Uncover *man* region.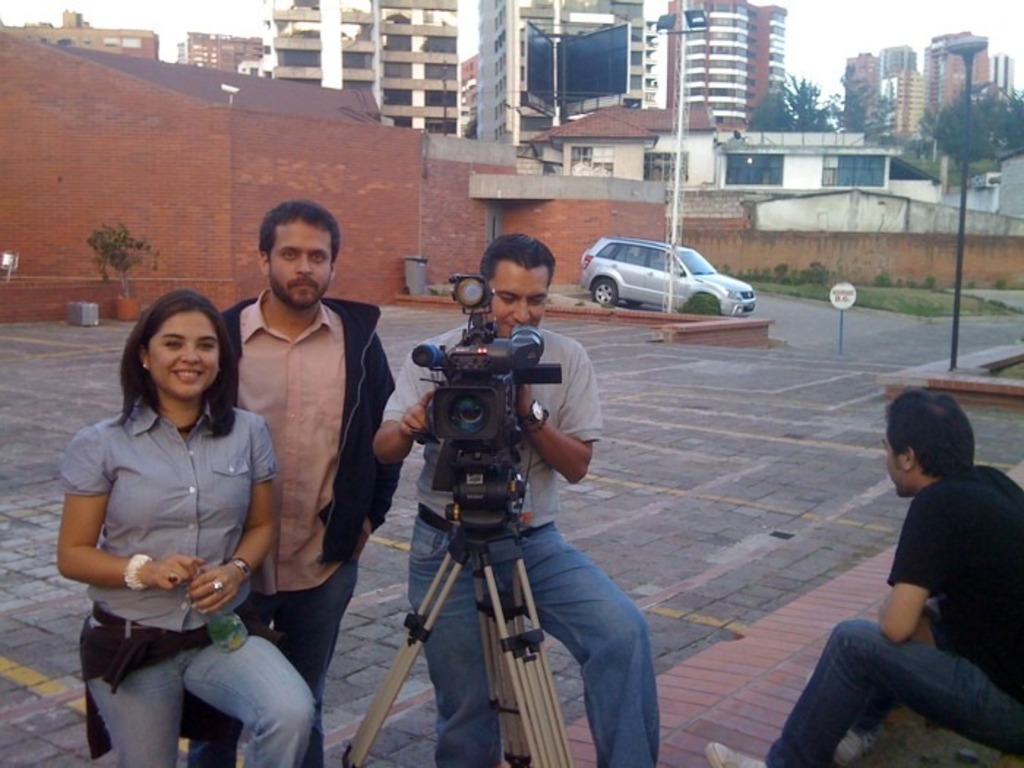
Uncovered: x1=162, y1=217, x2=364, y2=739.
